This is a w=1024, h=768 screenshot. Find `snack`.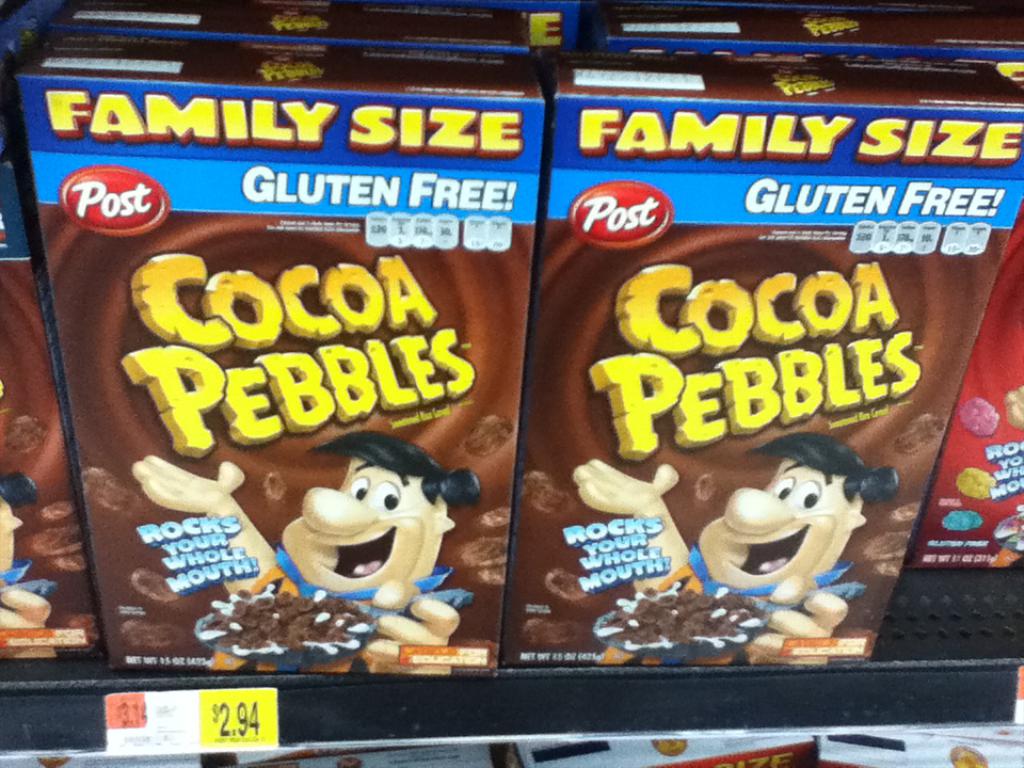
Bounding box: box=[461, 418, 511, 460].
